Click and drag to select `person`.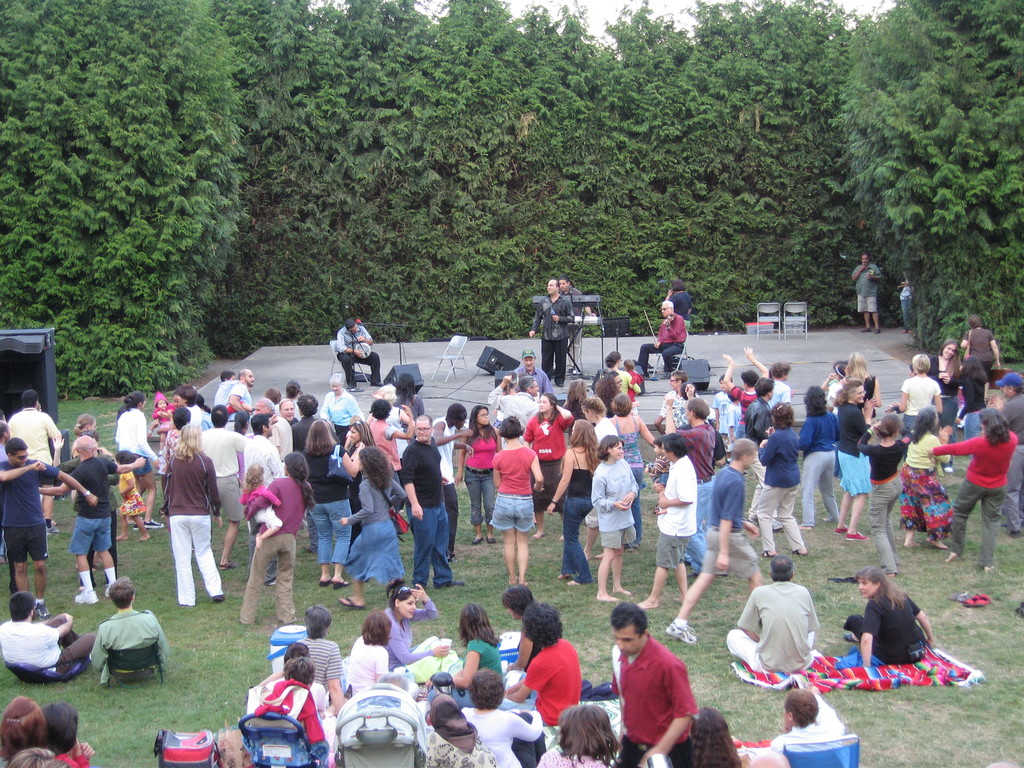
Selection: [771,689,846,761].
